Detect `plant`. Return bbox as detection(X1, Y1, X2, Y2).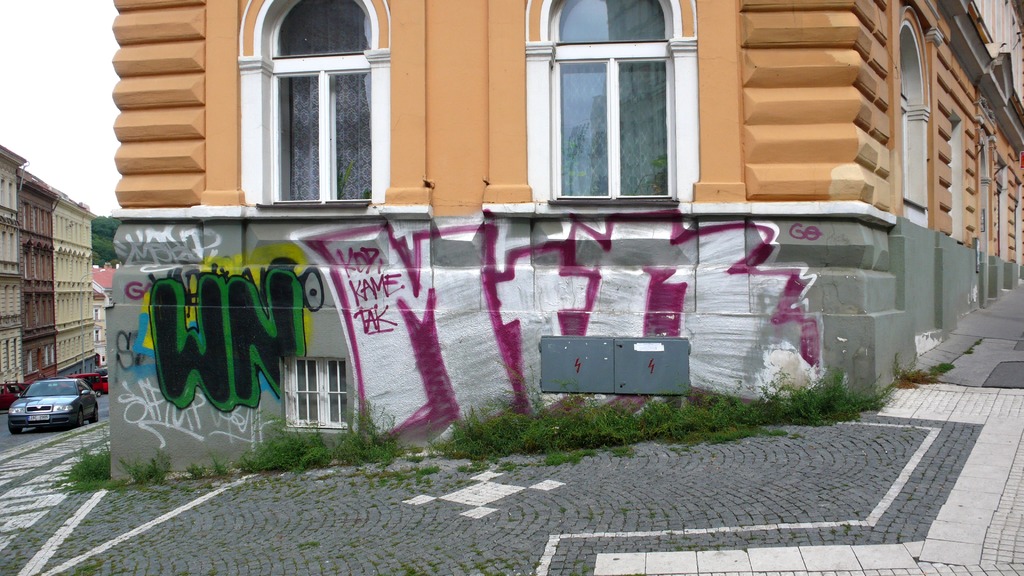
detection(432, 543, 442, 551).
